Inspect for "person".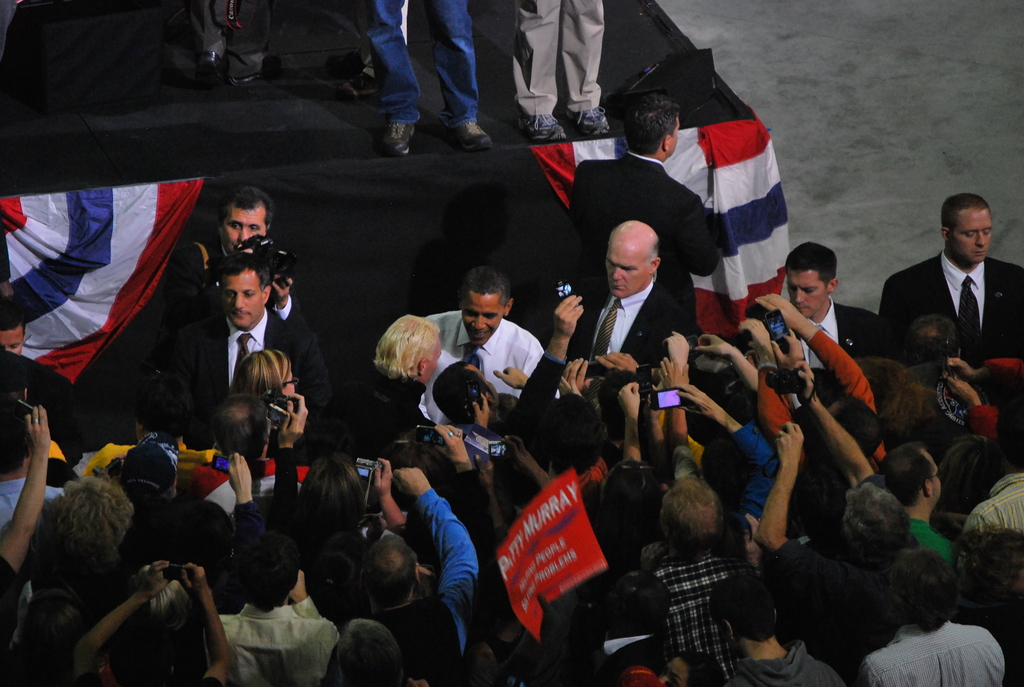
Inspection: crop(557, 91, 709, 338).
